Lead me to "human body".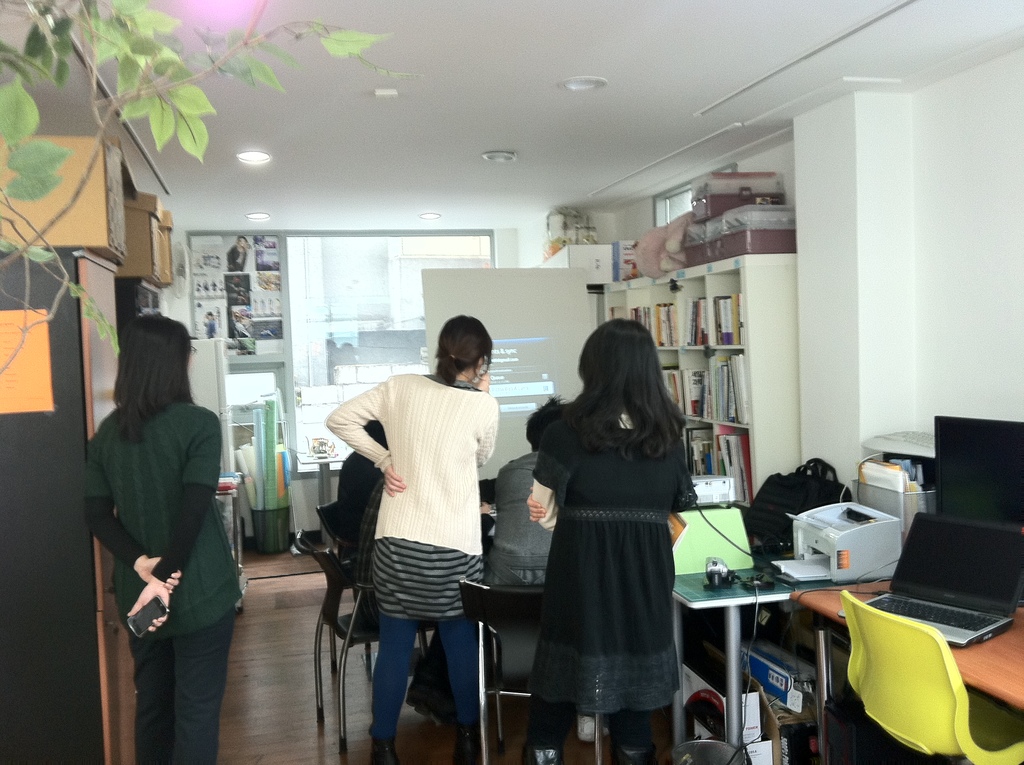
Lead to pyautogui.locateOnScreen(84, 311, 239, 763).
